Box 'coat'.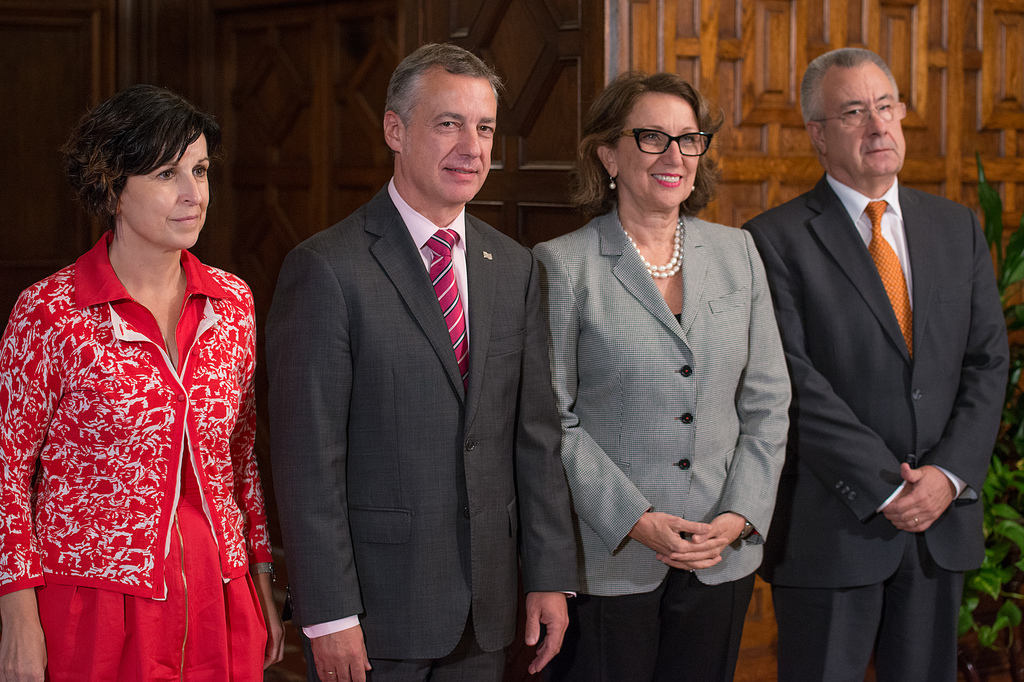
{"x1": 0, "y1": 224, "x2": 278, "y2": 611}.
